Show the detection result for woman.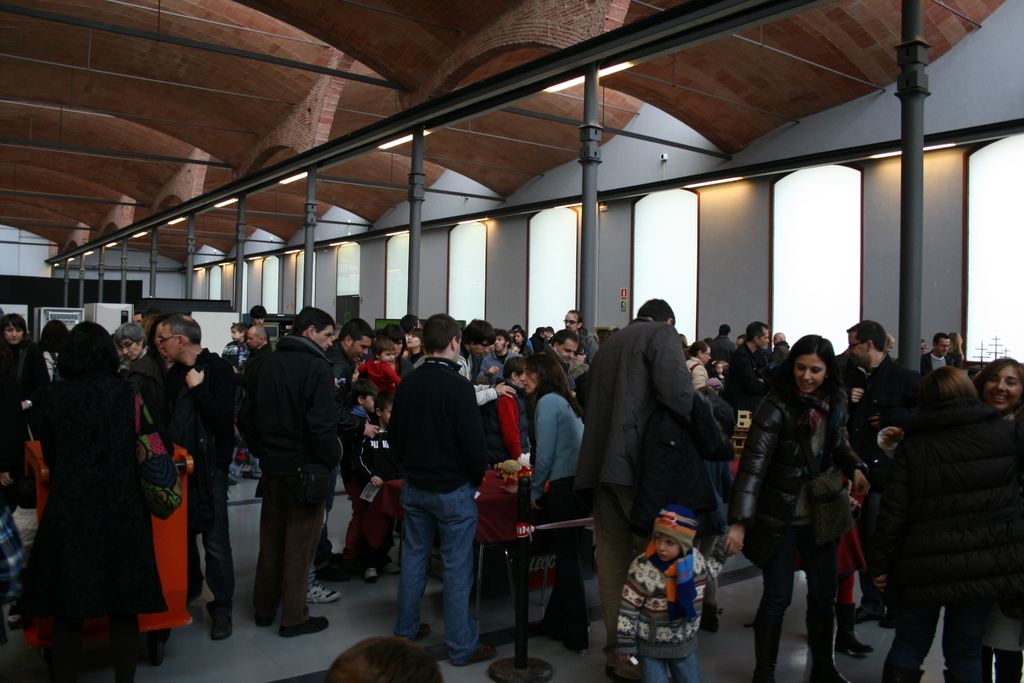
<bbox>33, 313, 69, 384</bbox>.
